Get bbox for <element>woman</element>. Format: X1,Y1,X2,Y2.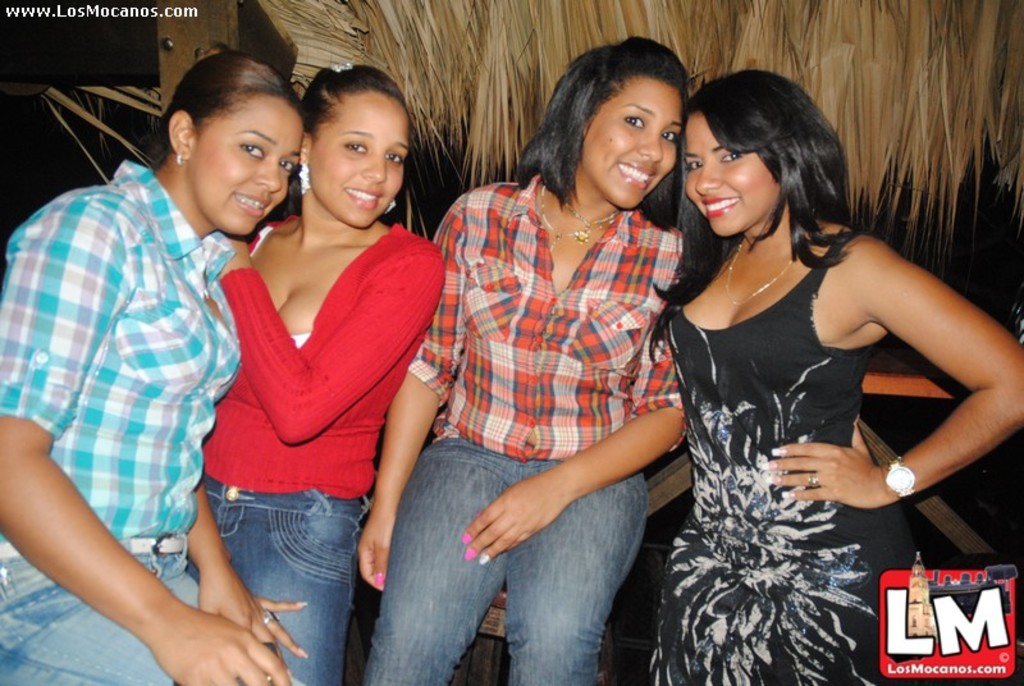
0,51,321,685.
